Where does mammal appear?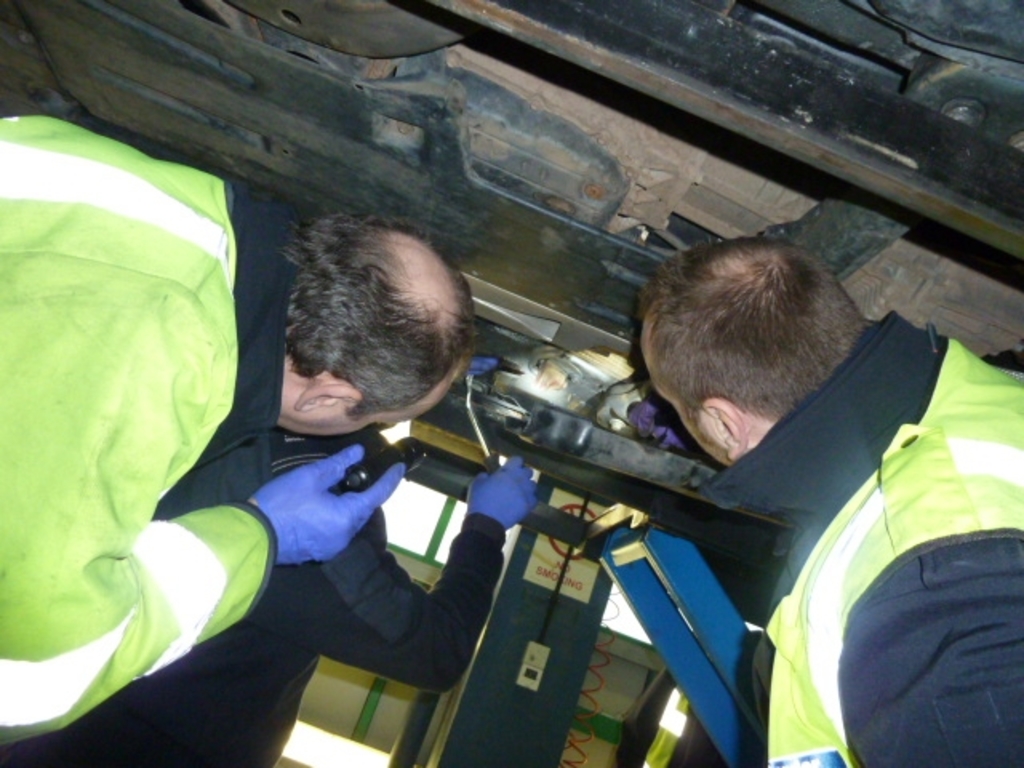
Appears at (635,232,1022,766).
